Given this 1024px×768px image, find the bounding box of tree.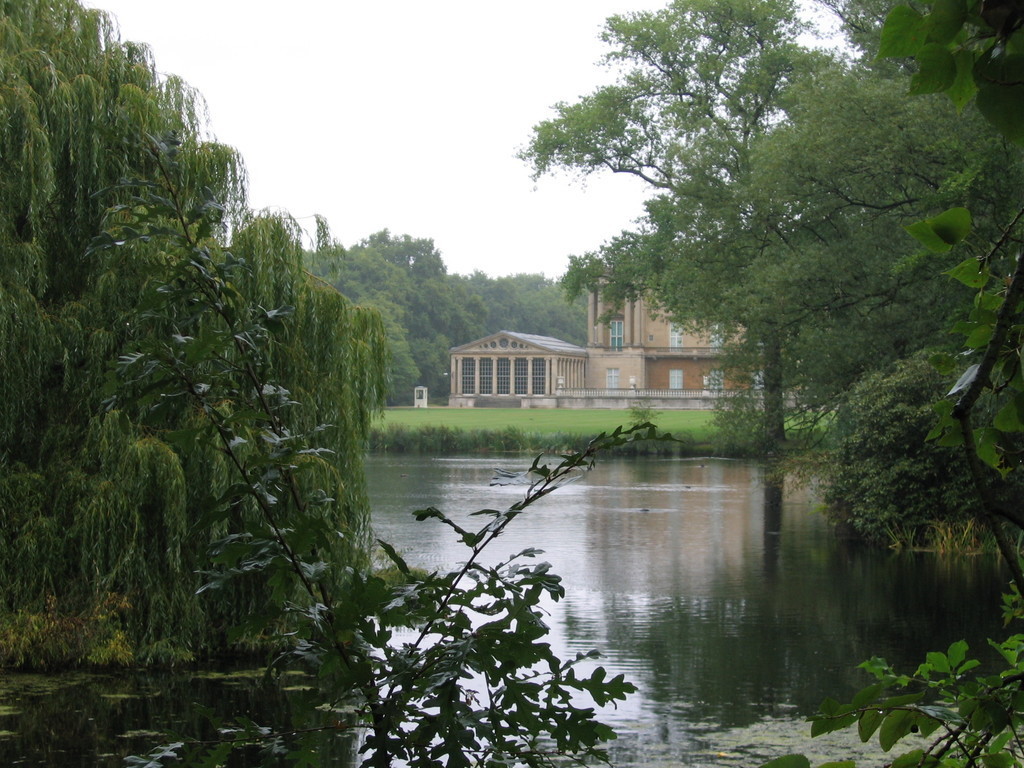
crop(319, 245, 396, 364).
